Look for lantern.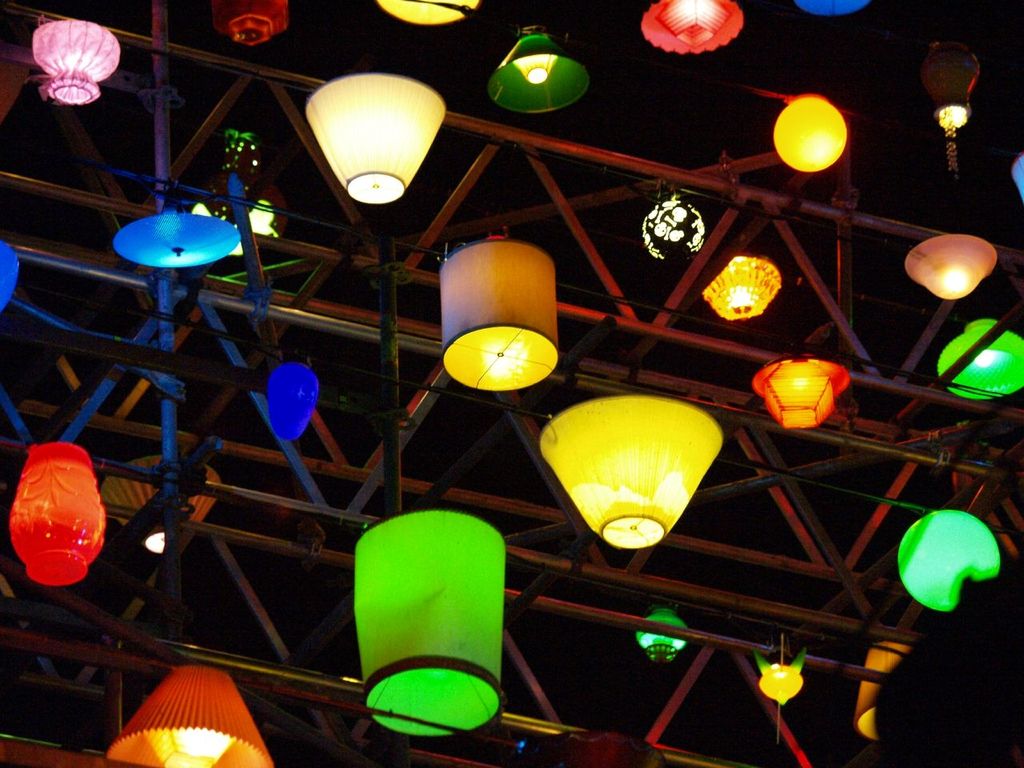
Found: [358,512,506,746].
